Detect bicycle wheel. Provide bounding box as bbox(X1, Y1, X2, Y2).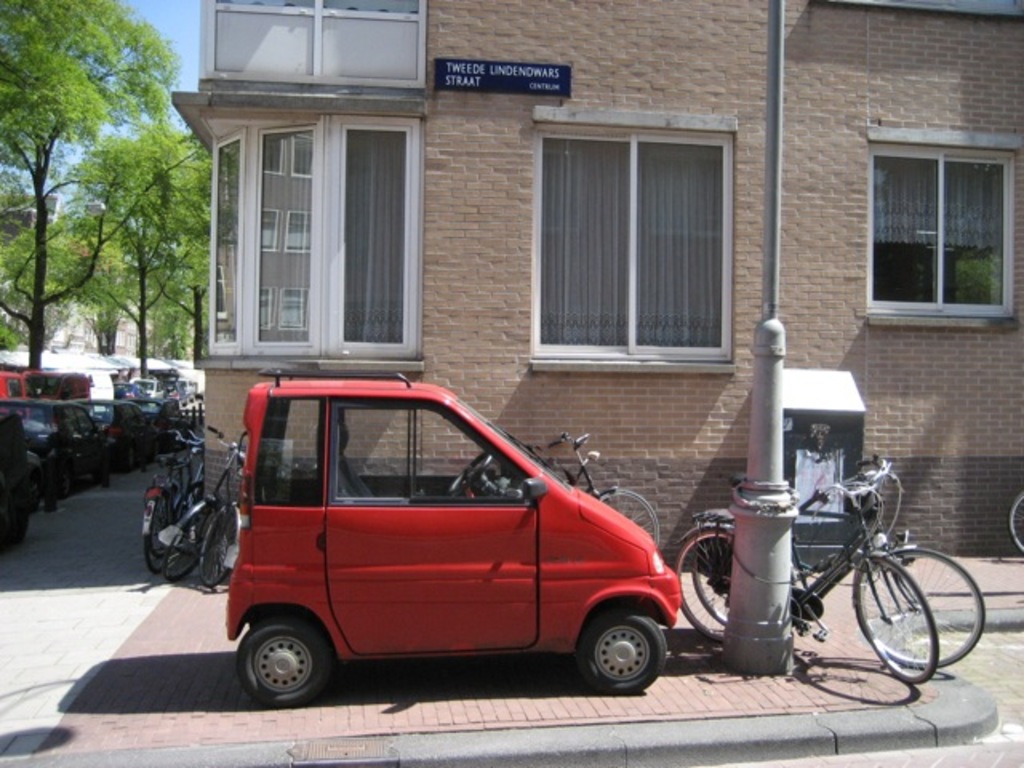
bbox(198, 514, 230, 590).
